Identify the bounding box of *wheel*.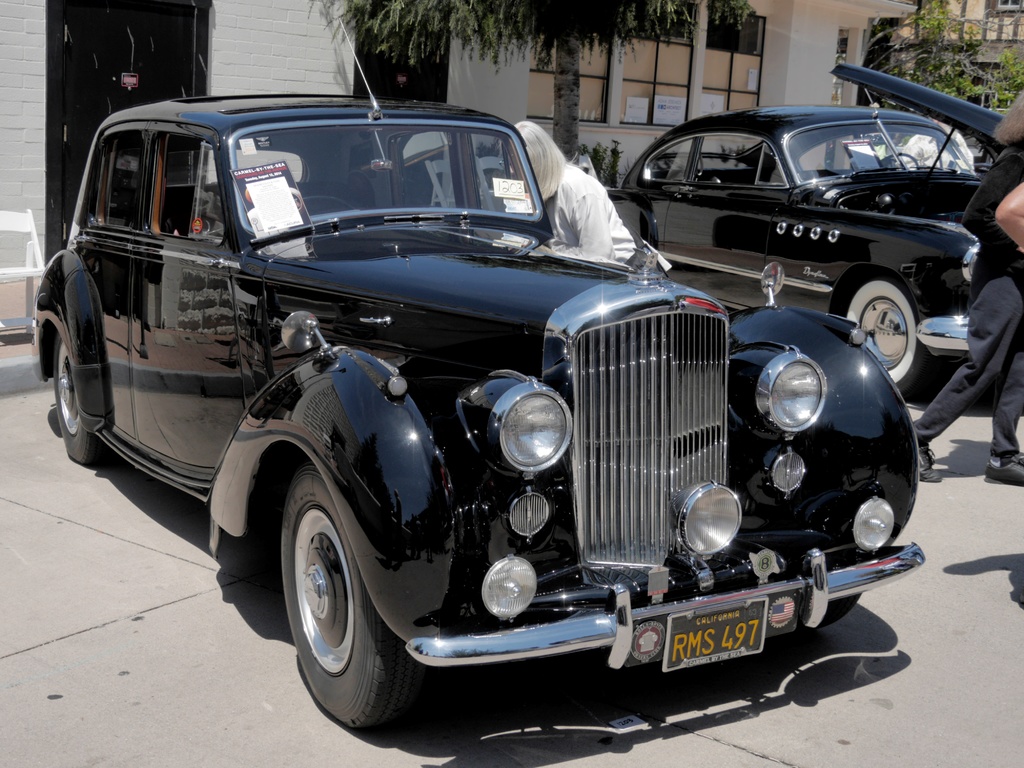
pyautogui.locateOnScreen(47, 331, 103, 463).
